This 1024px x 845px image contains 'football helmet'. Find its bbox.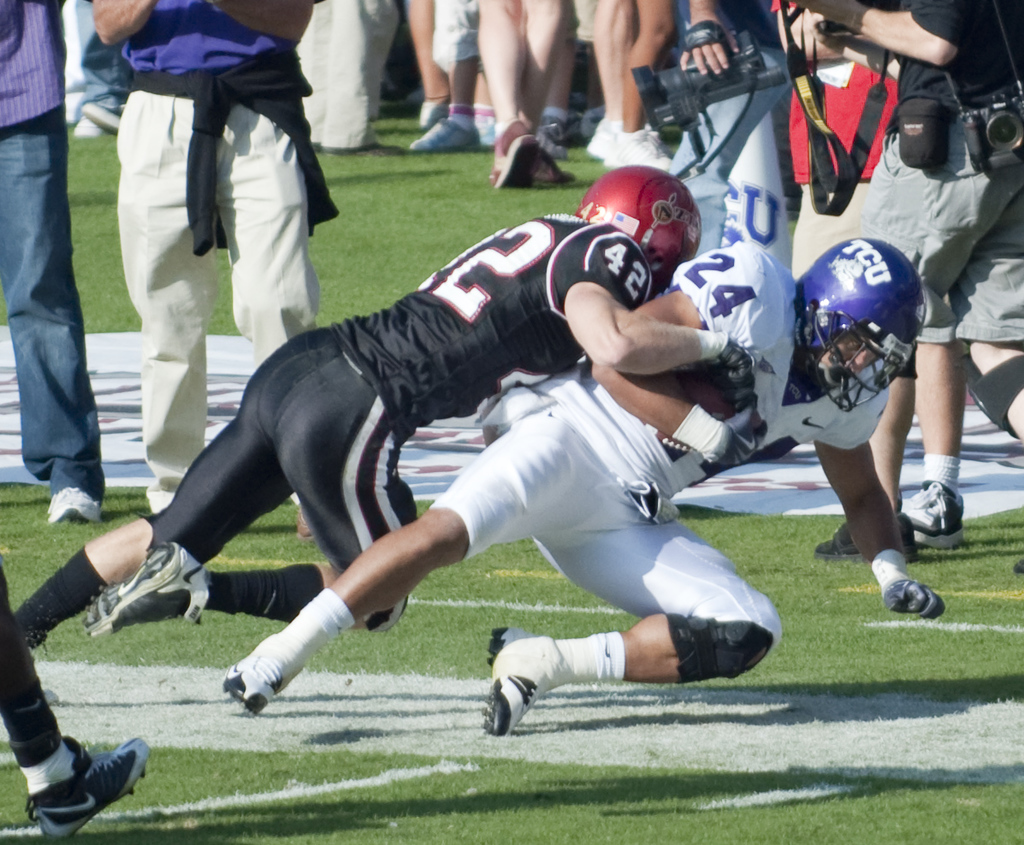
<box>801,224,937,415</box>.
